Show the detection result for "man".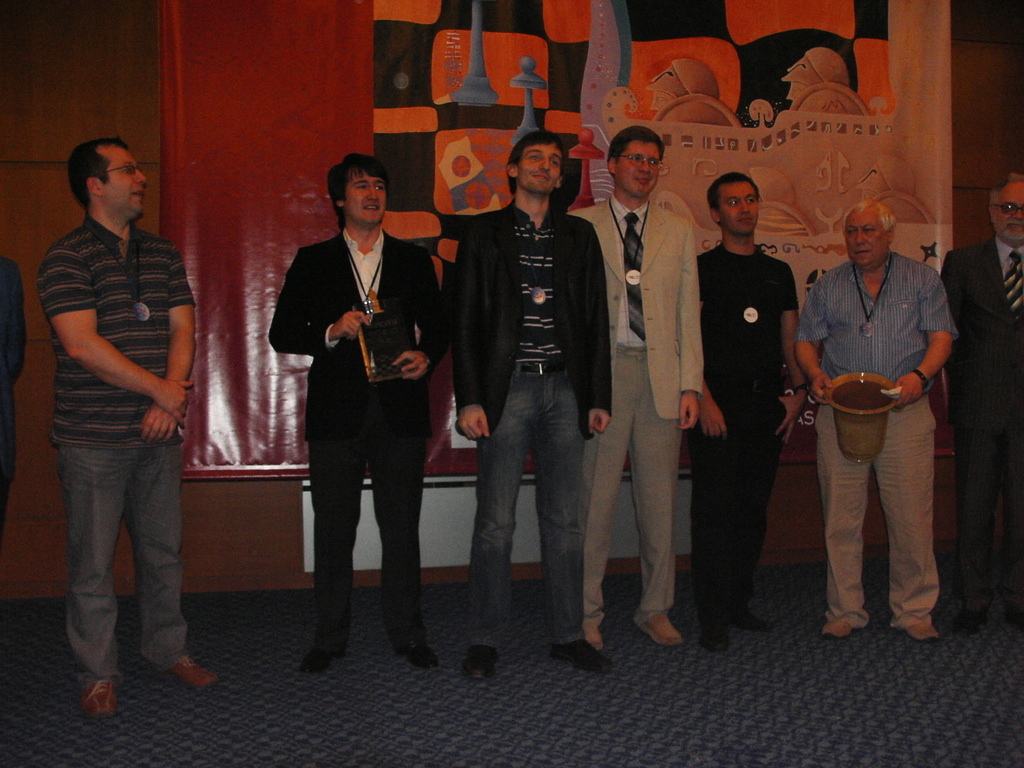
[0, 253, 28, 538].
